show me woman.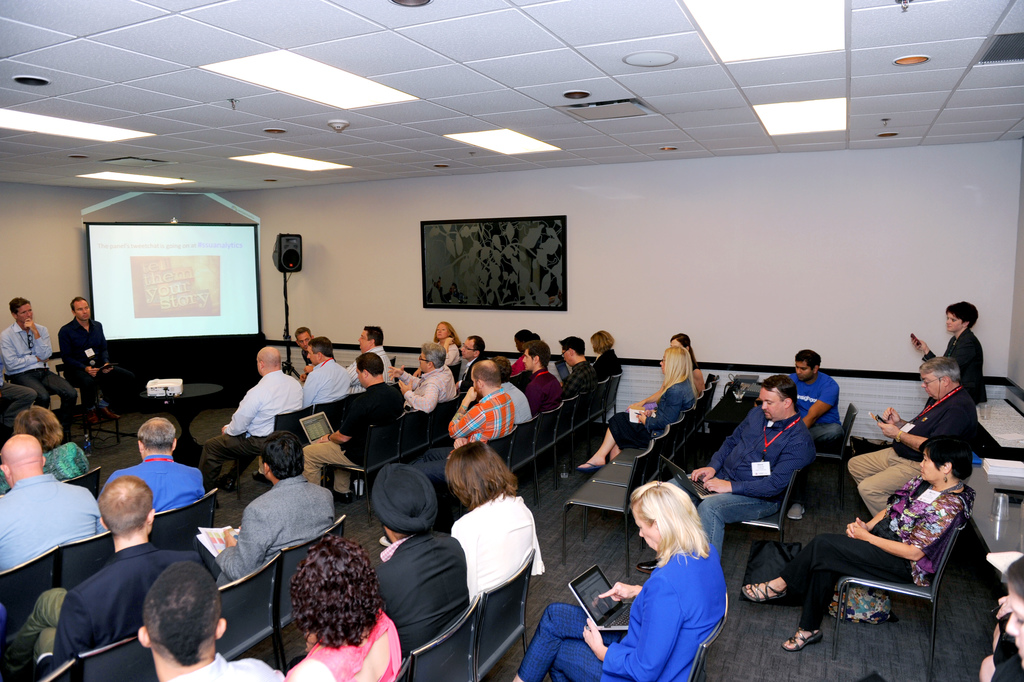
woman is here: BBox(508, 329, 542, 377).
